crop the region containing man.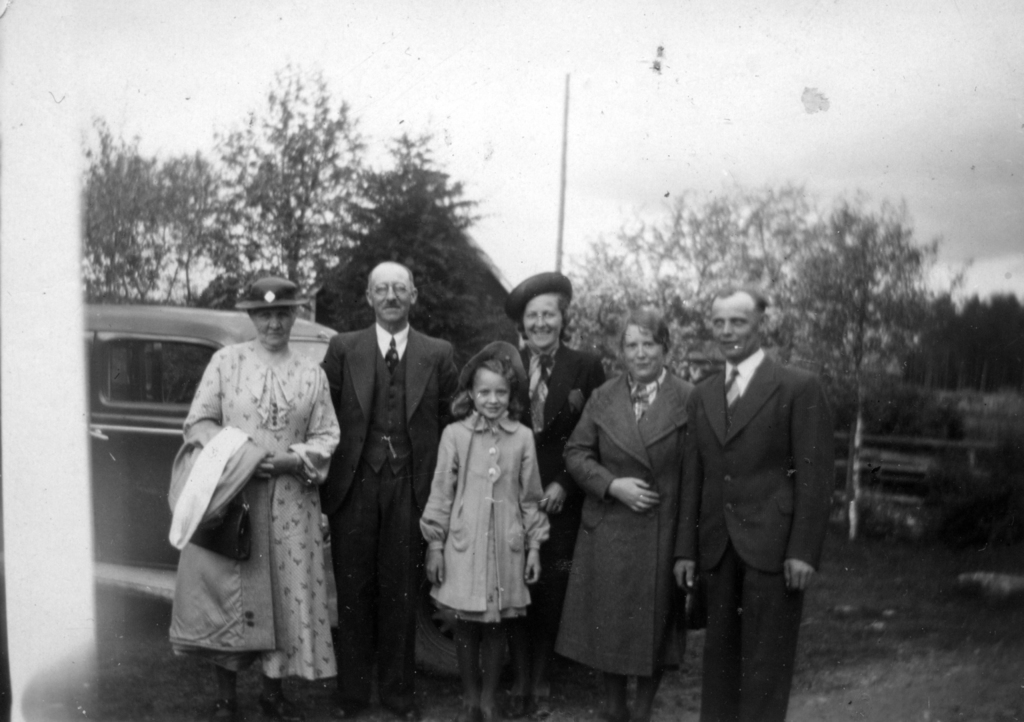
Crop region: <box>319,261,453,721</box>.
